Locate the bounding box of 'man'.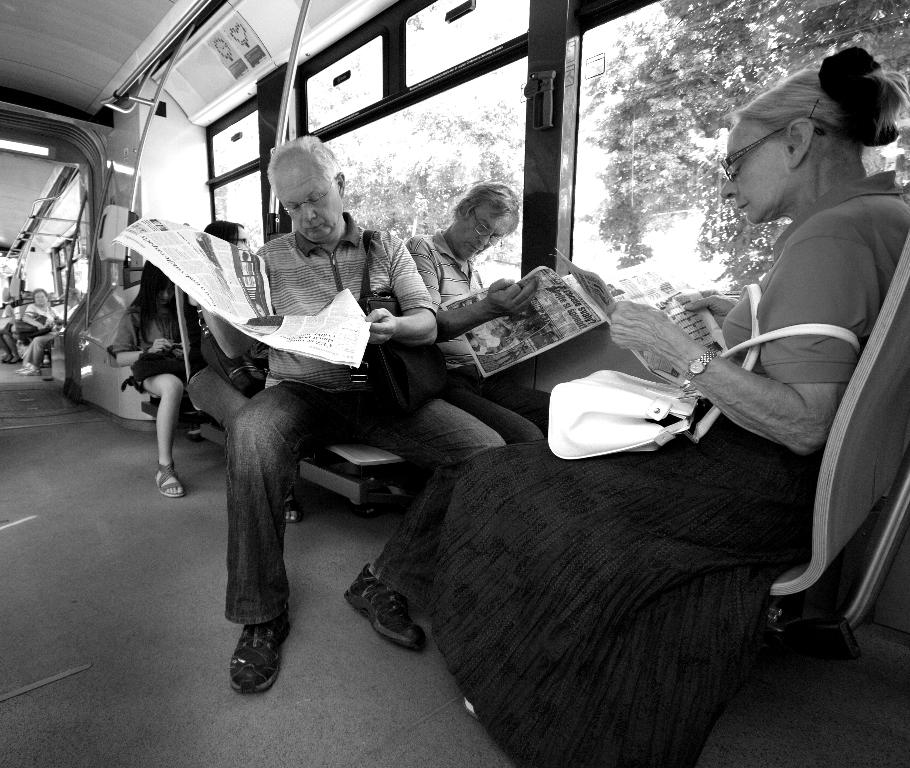
Bounding box: pyautogui.locateOnScreen(226, 131, 506, 697).
